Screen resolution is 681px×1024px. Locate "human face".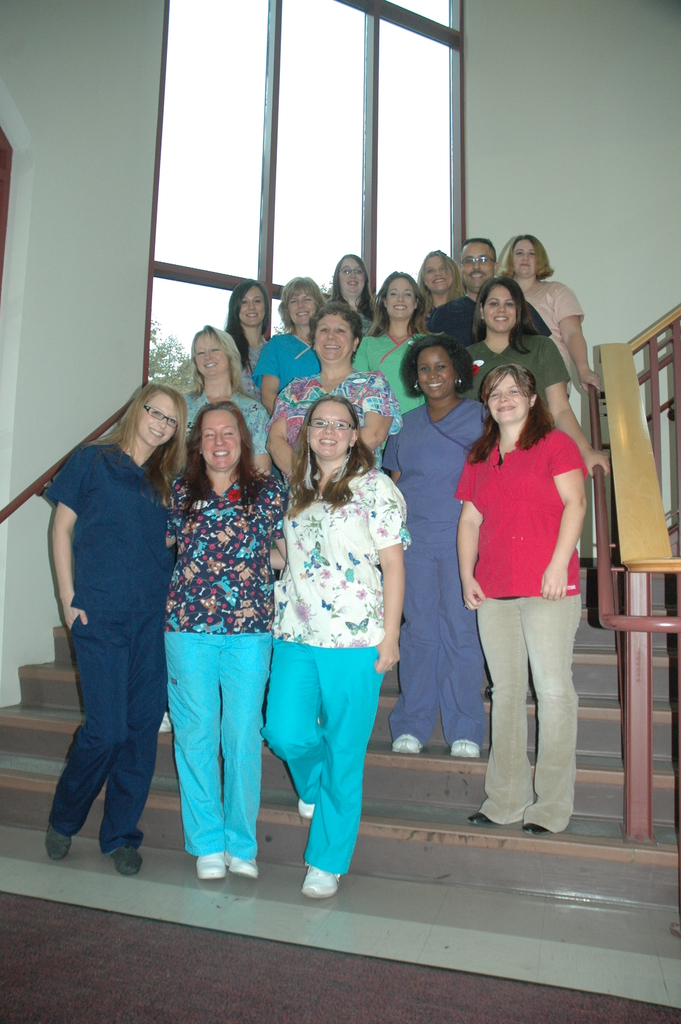
(x1=466, y1=244, x2=494, y2=284).
